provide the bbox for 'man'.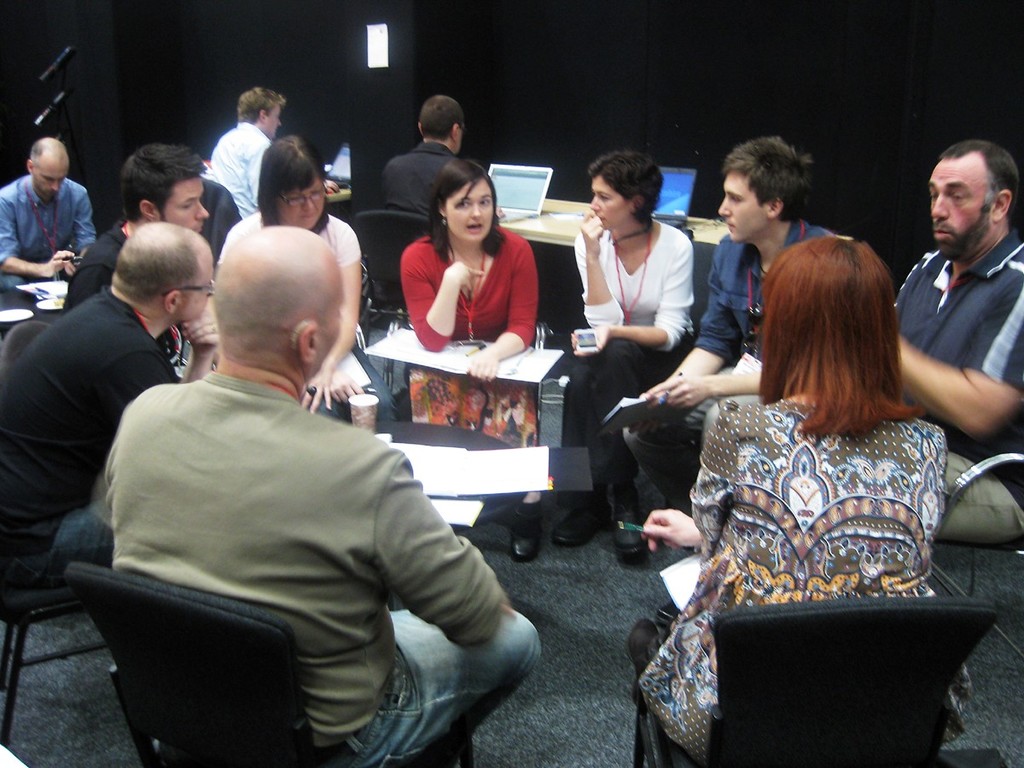
<box>607,139,834,553</box>.
